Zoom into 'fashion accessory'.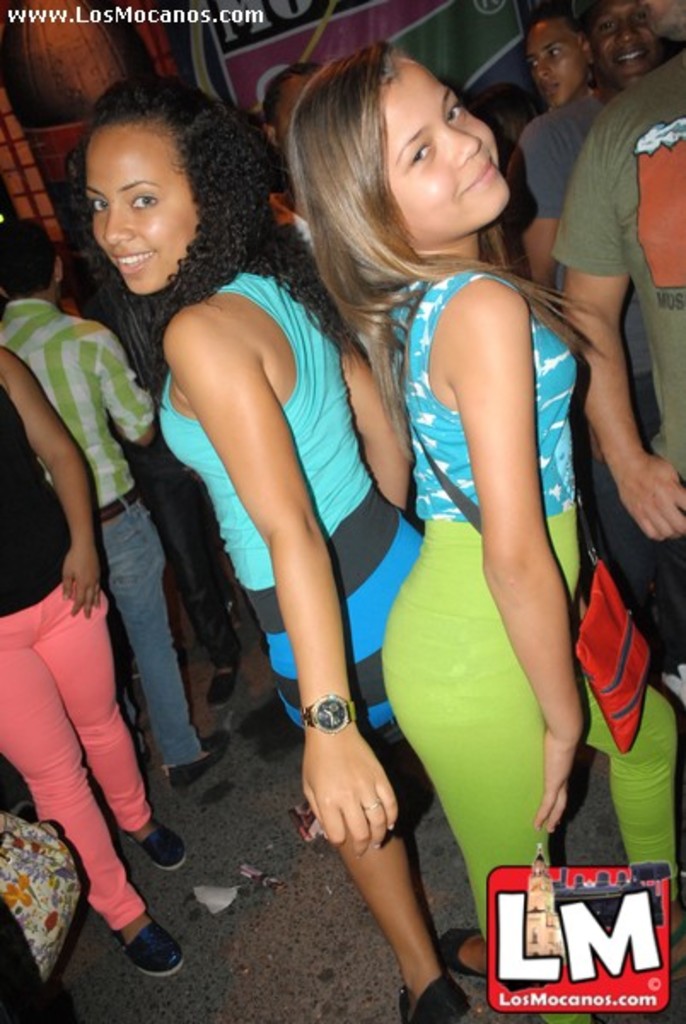
Zoom target: box=[102, 483, 142, 527].
